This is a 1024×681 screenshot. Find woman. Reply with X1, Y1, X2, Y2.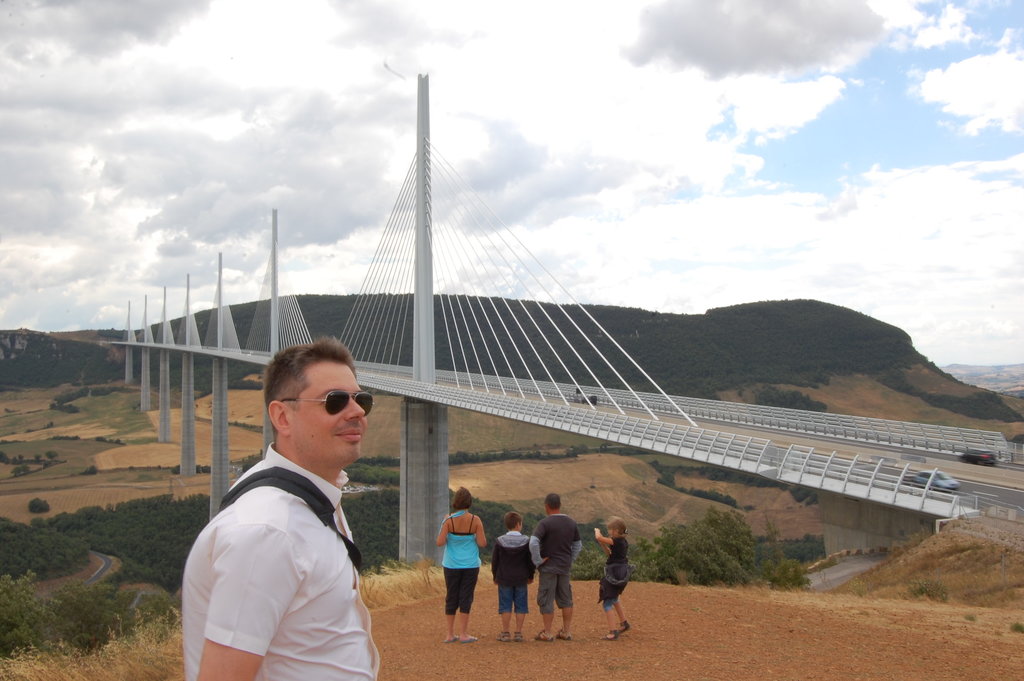
427, 500, 493, 637.
